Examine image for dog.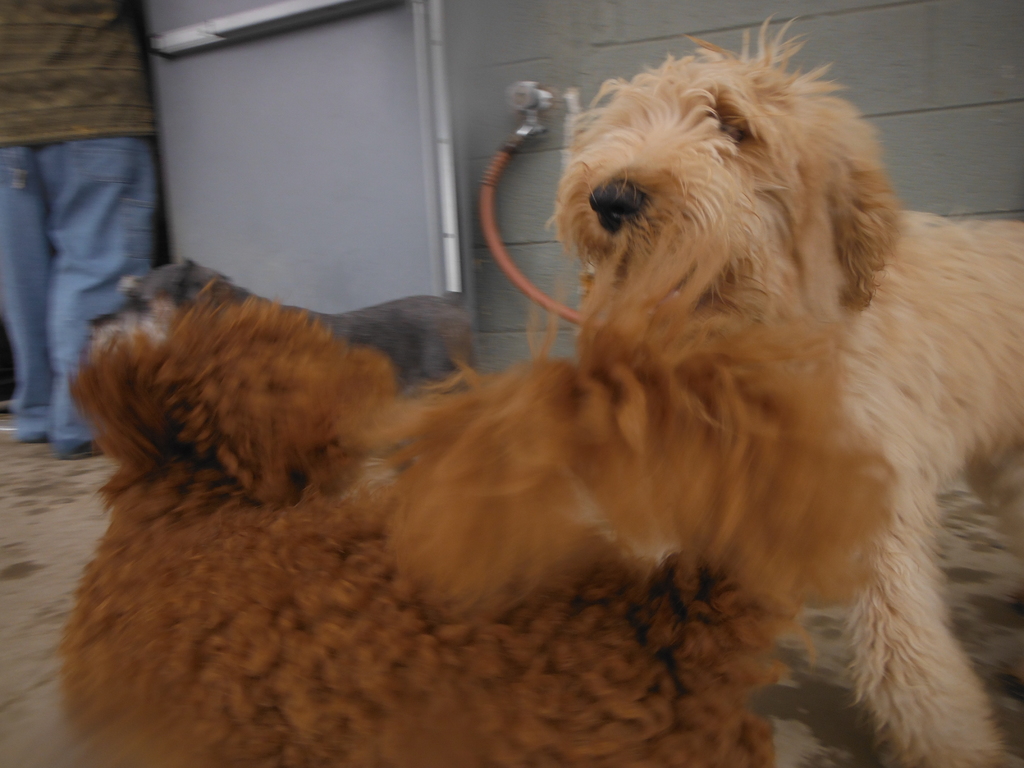
Examination result: <box>44,274,897,767</box>.
